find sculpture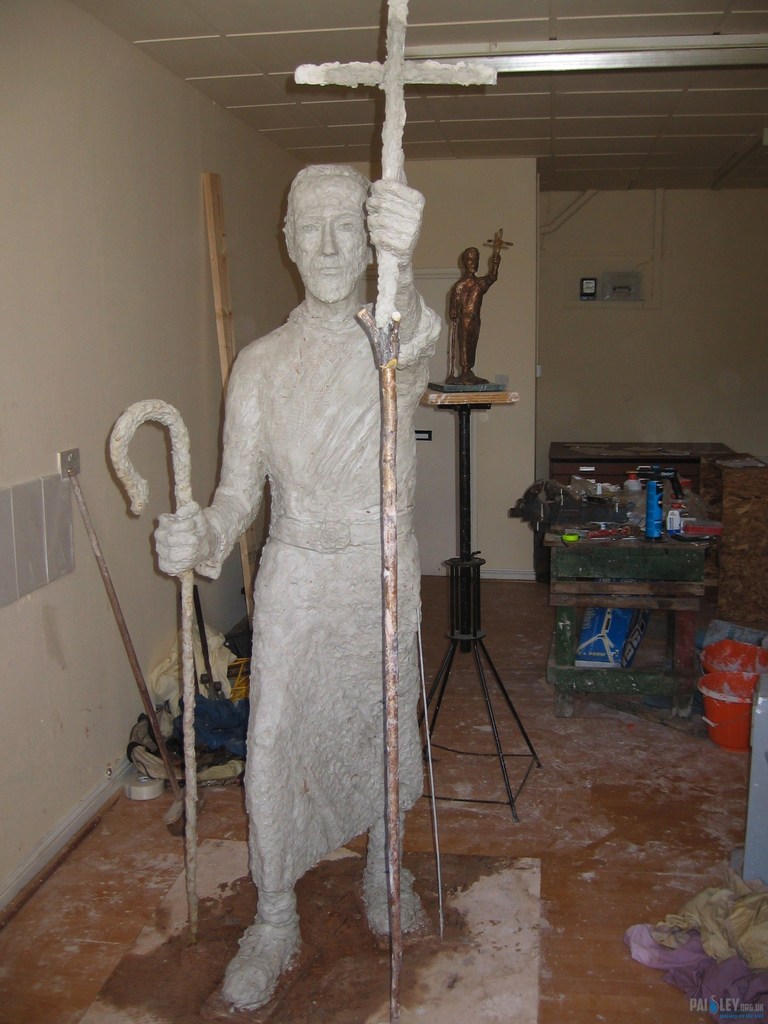
445/219/522/392
